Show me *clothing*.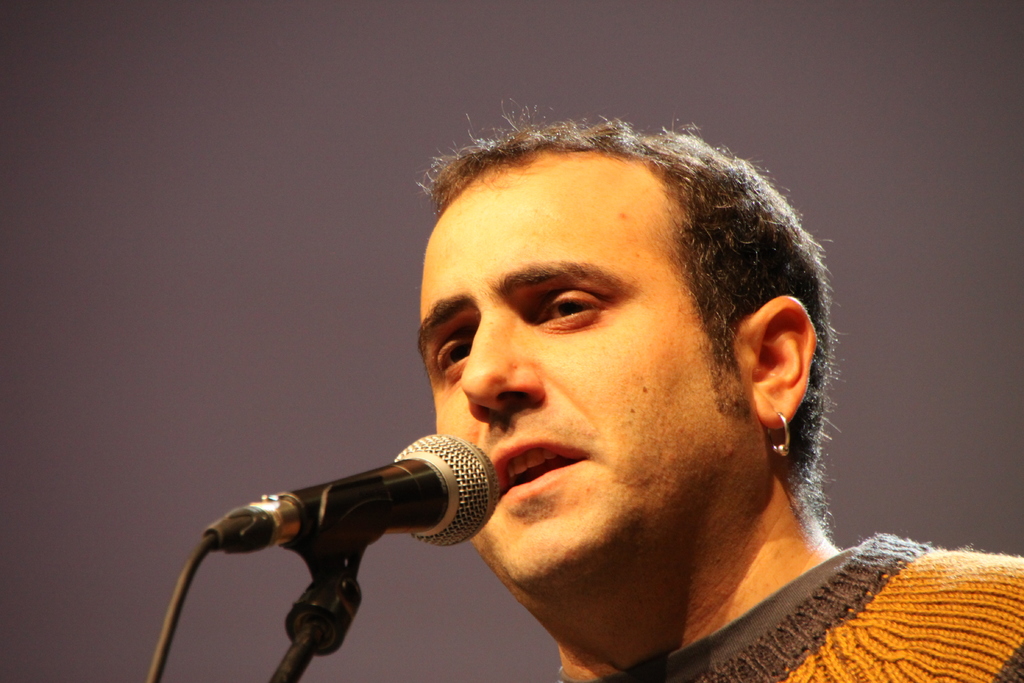
*clothing* is here: Rect(575, 529, 1023, 682).
